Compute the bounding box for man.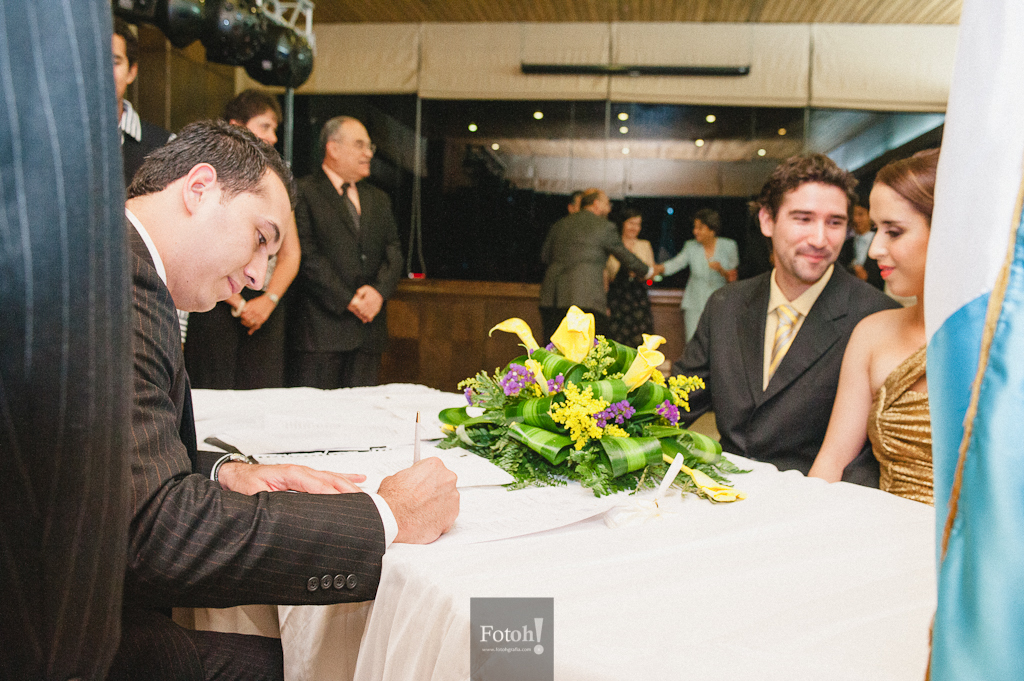
locate(541, 192, 656, 339).
